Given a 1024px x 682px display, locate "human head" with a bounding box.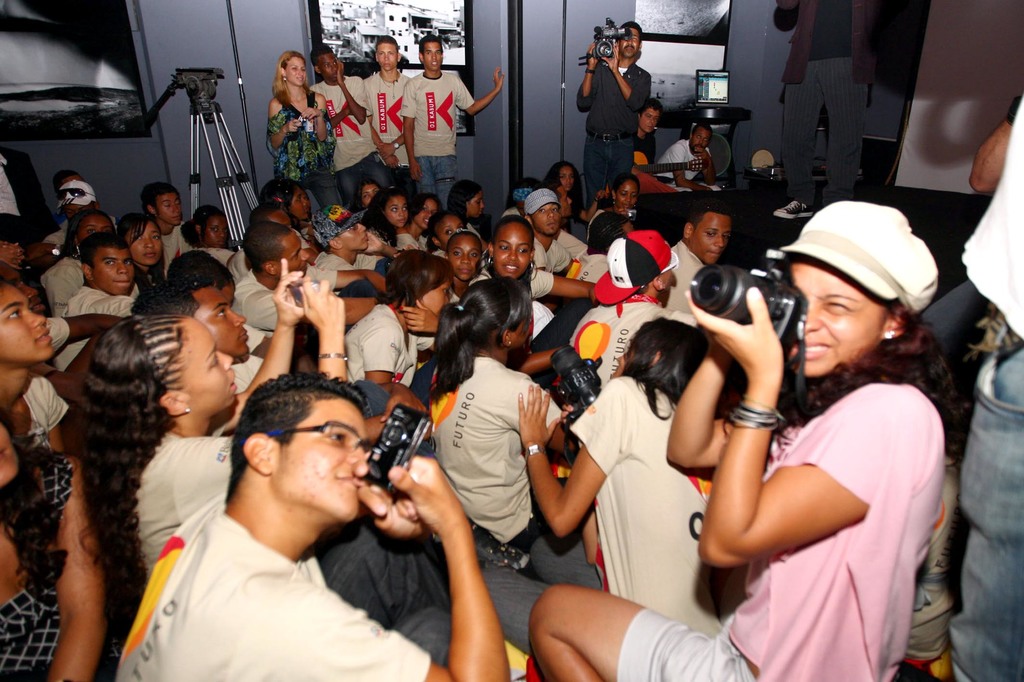
Located: 311, 205, 371, 254.
